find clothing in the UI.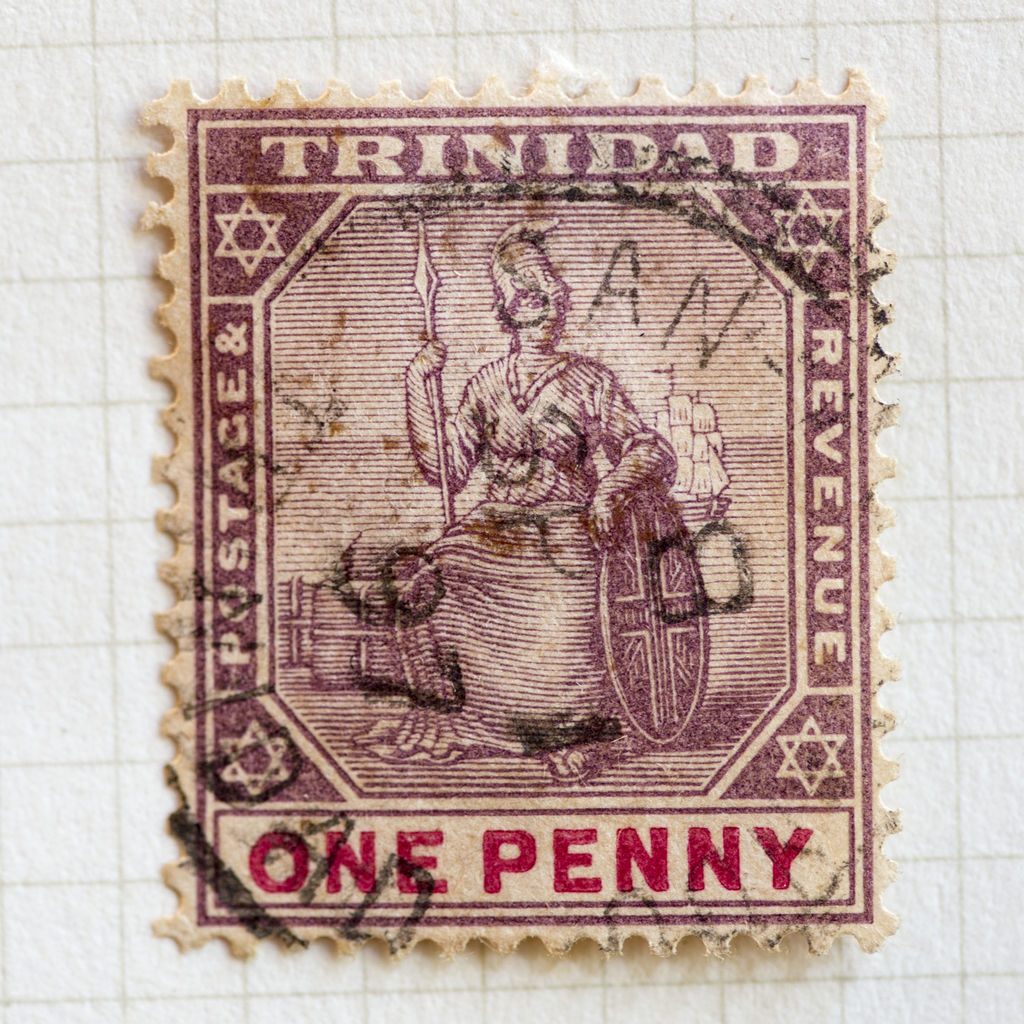
UI element at box(353, 355, 676, 769).
